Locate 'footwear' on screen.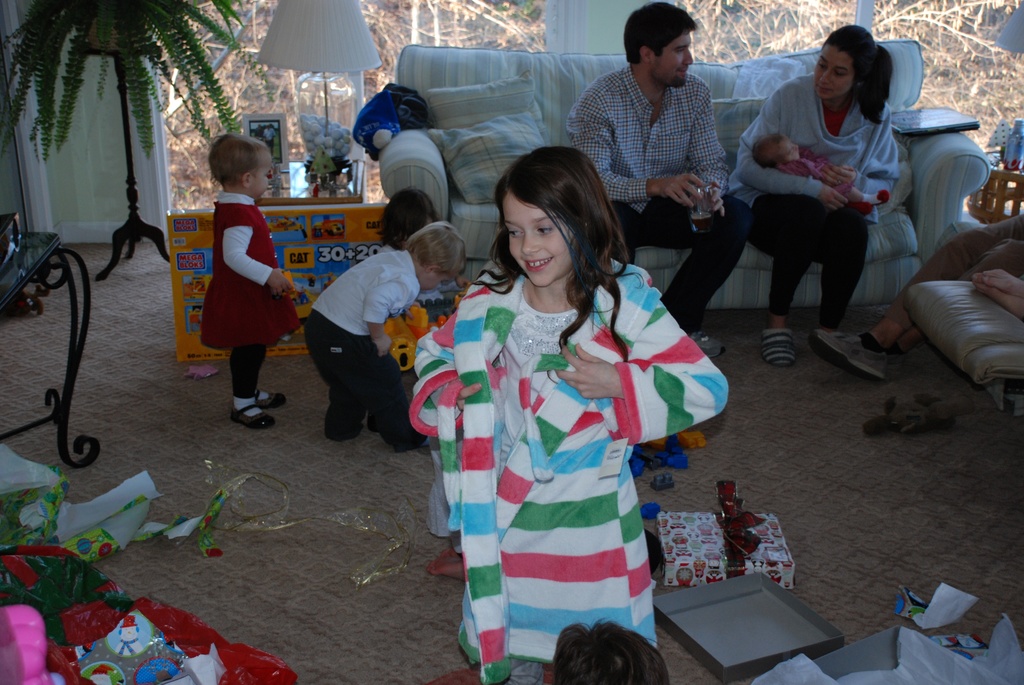
On screen at 687 330 728 358.
